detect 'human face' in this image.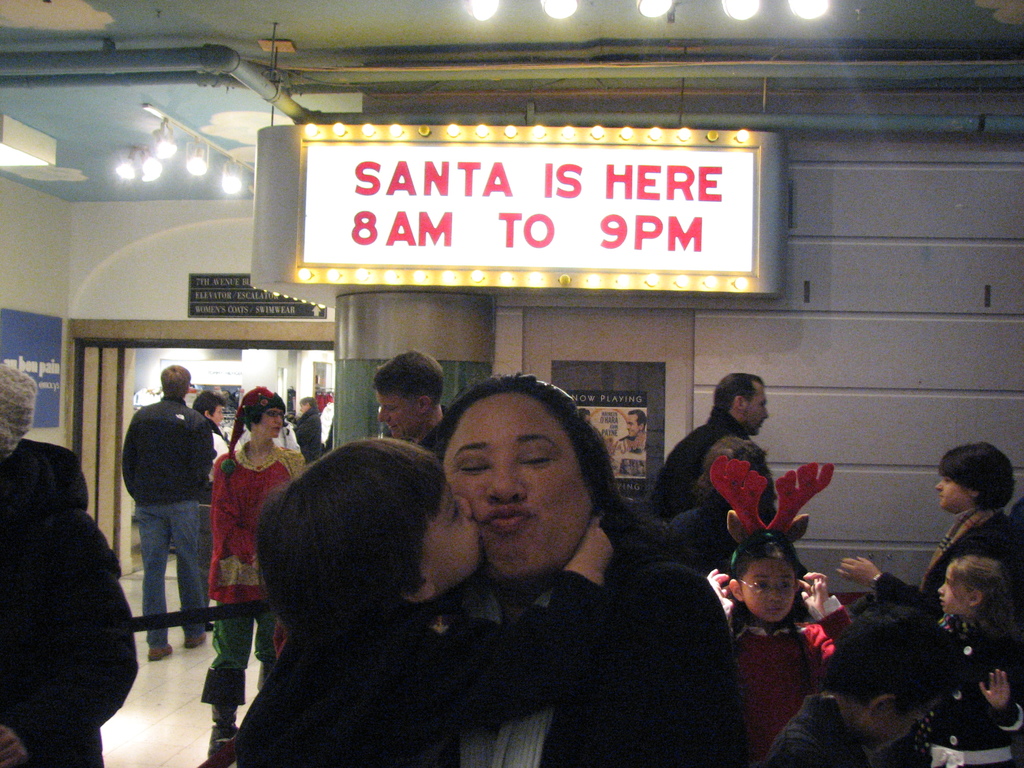
Detection: box(735, 381, 766, 433).
